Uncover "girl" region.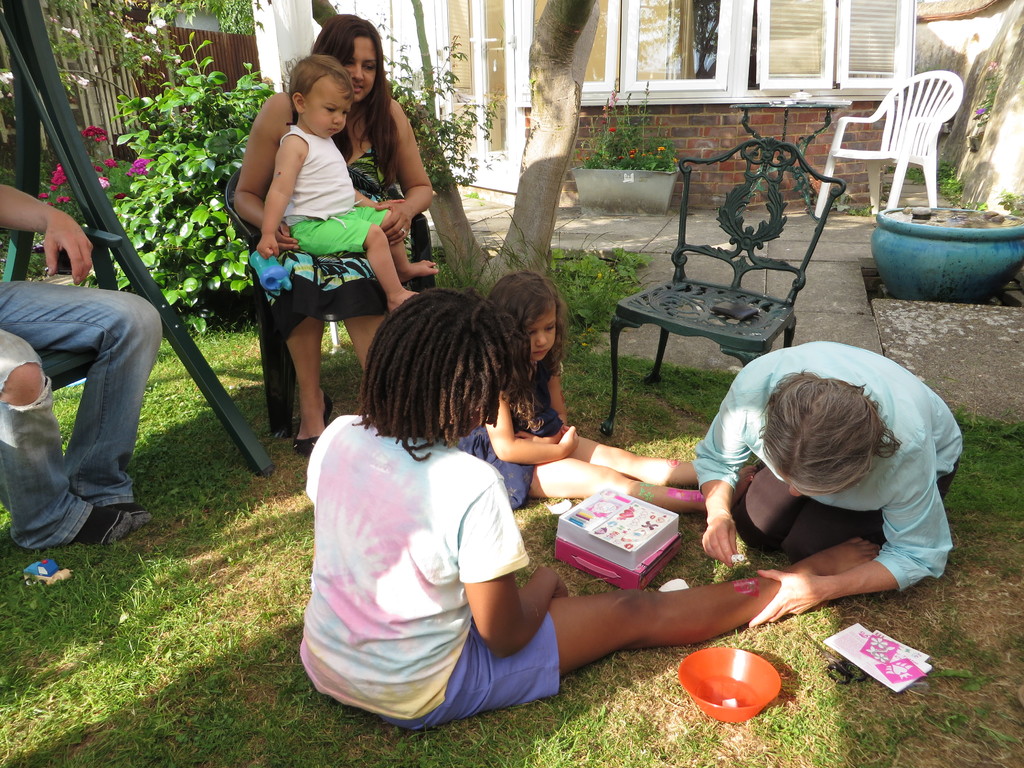
Uncovered: [456,277,707,503].
